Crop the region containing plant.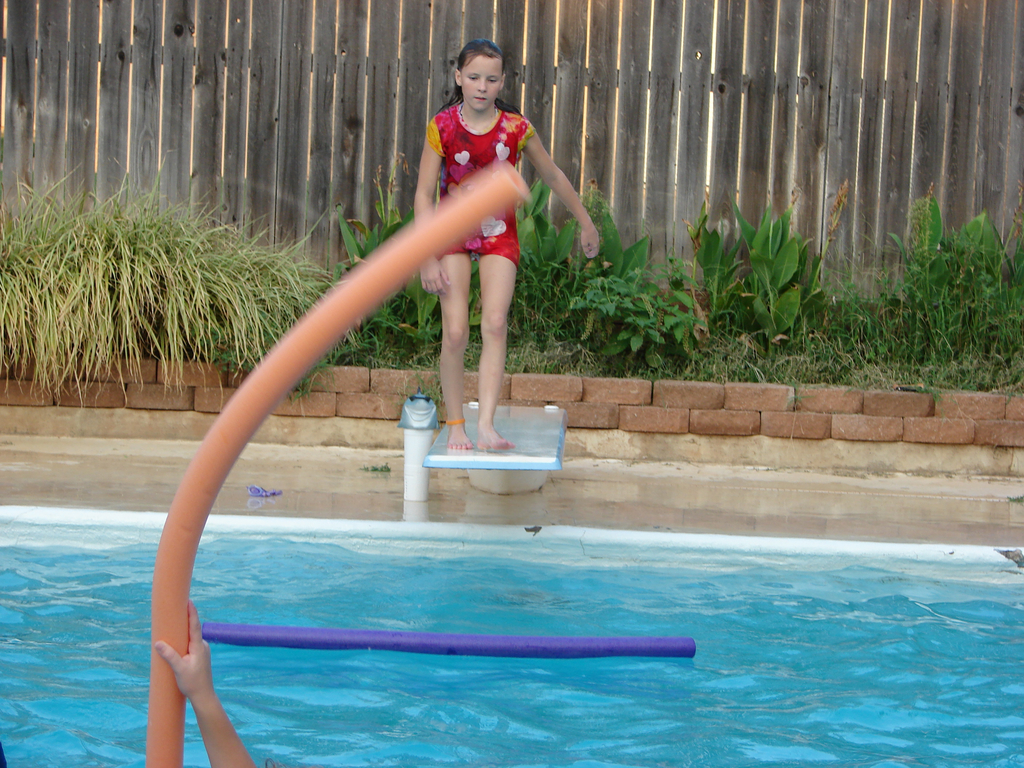
Crop region: select_region(327, 266, 452, 412).
